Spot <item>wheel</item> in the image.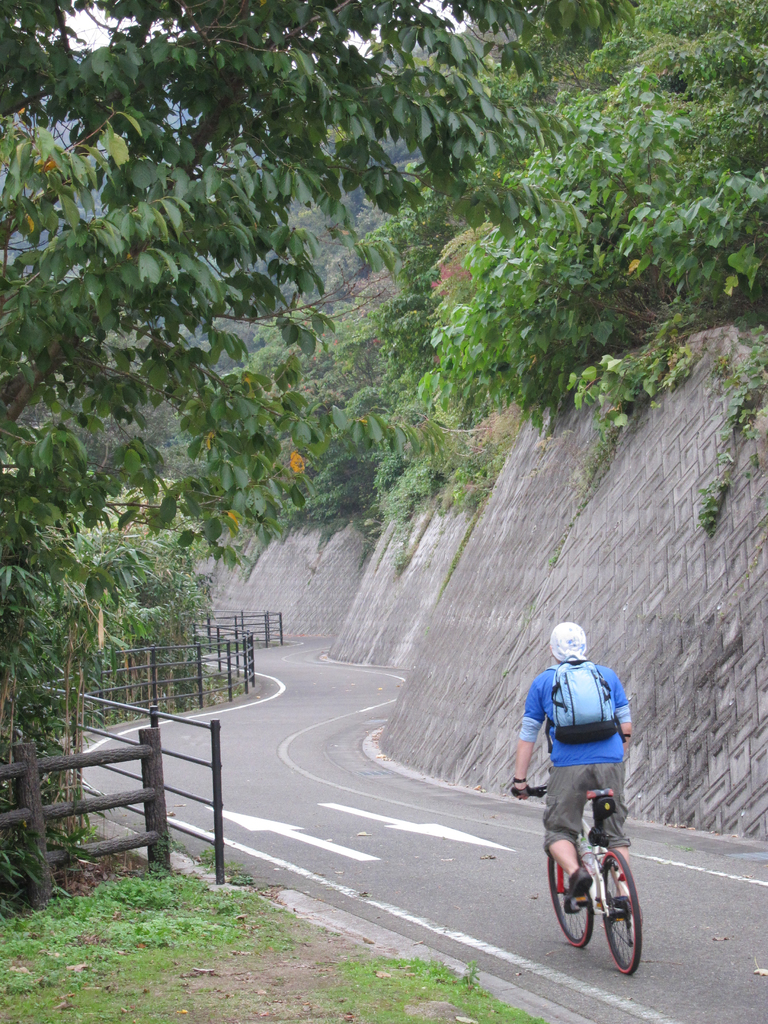
<item>wheel</item> found at detection(599, 851, 641, 977).
